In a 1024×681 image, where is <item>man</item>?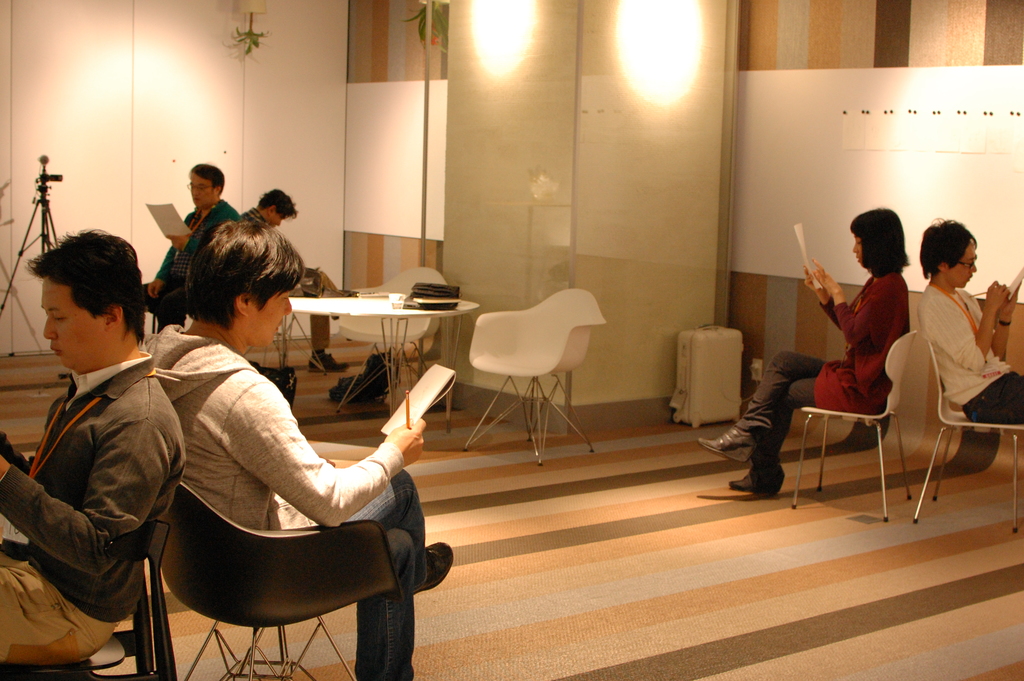
detection(139, 217, 452, 680).
